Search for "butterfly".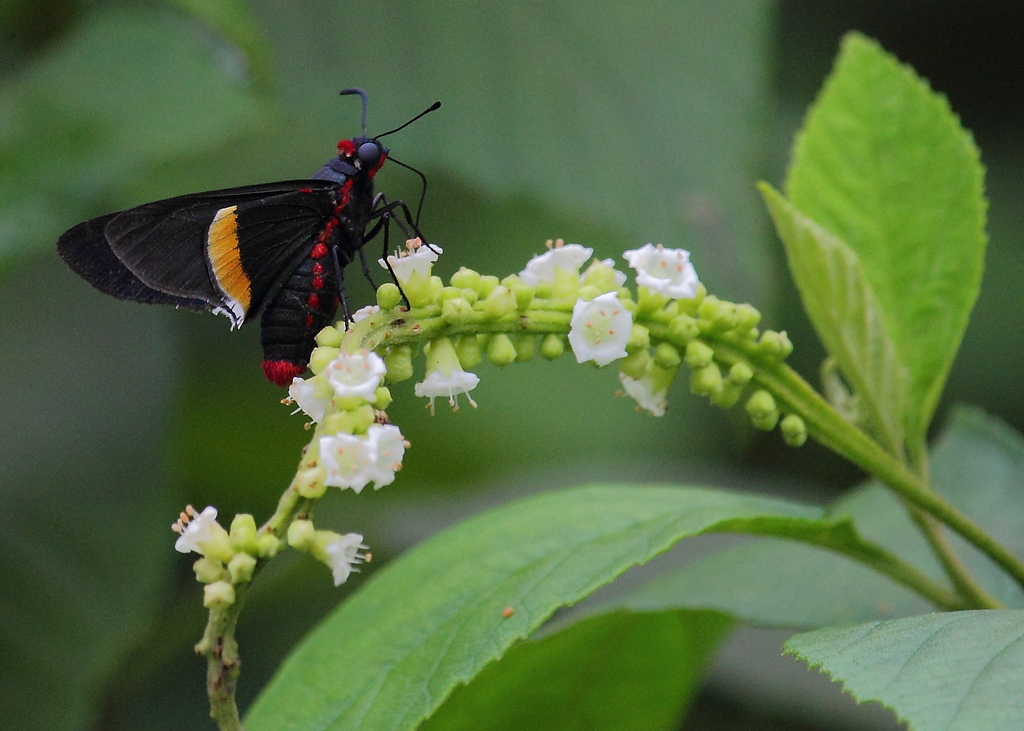
Found at x1=61 y1=79 x2=449 y2=374.
